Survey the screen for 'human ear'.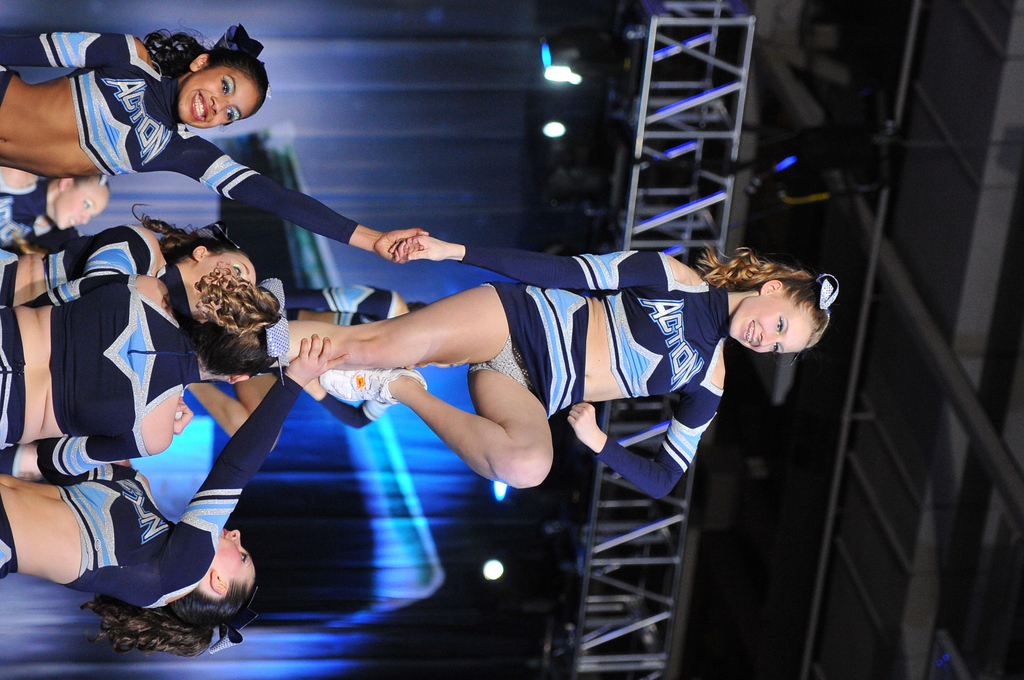
Survey found: 61, 179, 74, 193.
